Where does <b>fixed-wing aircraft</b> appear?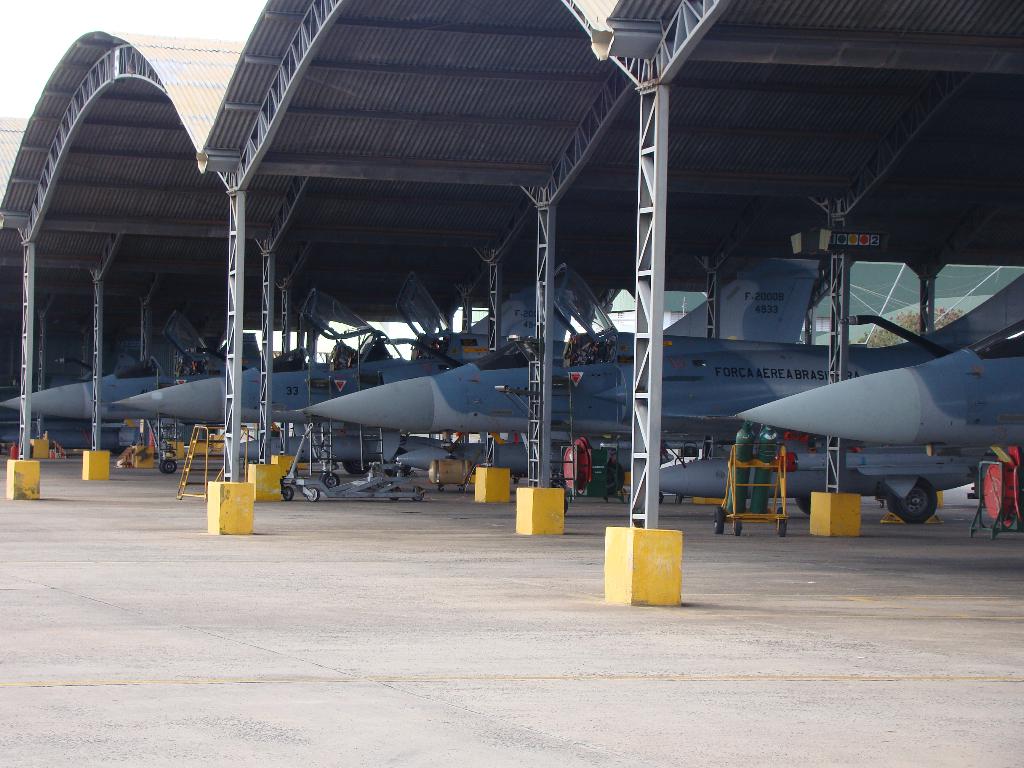
Appears at 3 306 225 477.
